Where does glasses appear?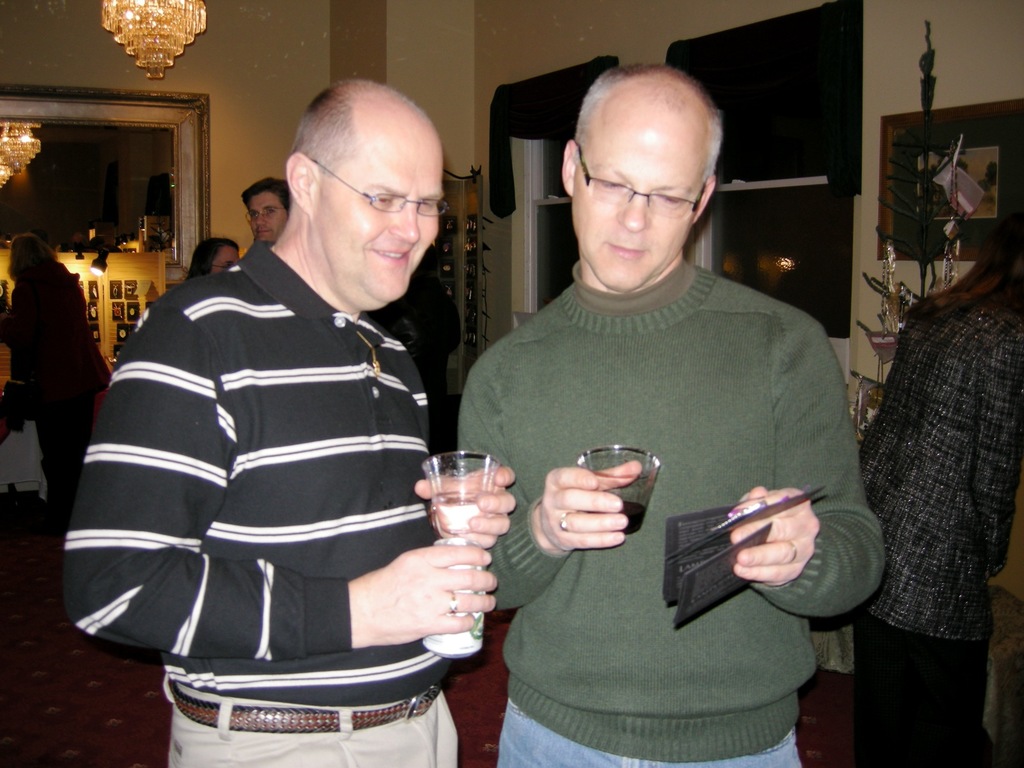
Appears at (209,260,237,270).
